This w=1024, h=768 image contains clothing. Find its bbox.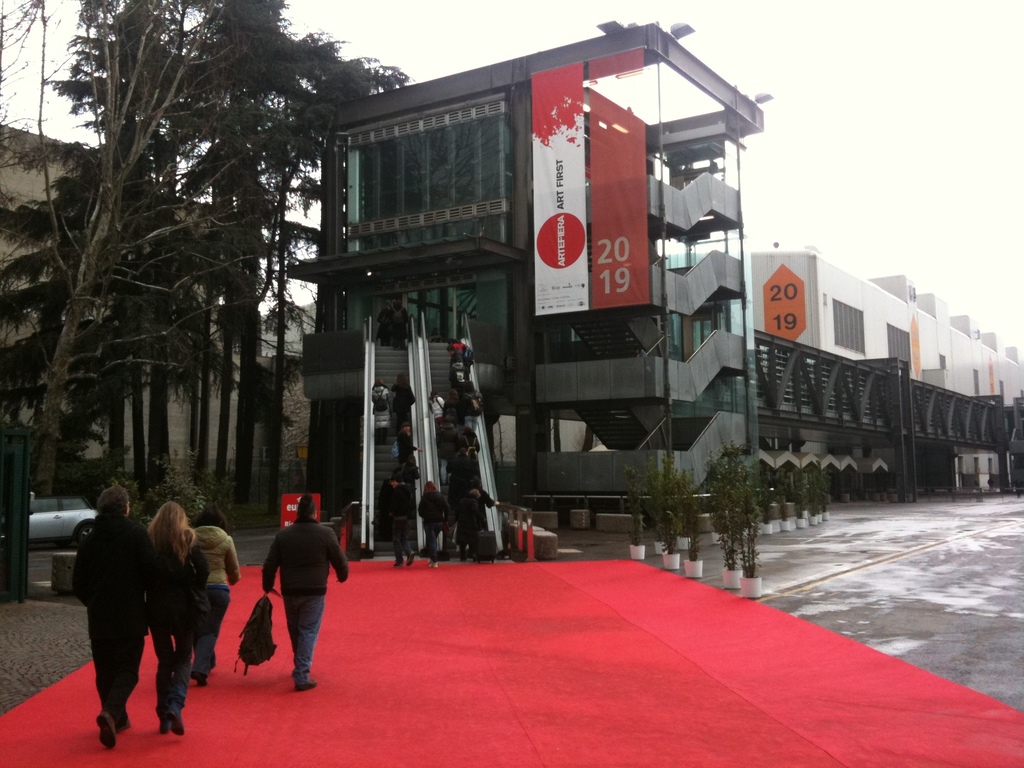
{"left": 456, "top": 374, "right": 473, "bottom": 388}.
